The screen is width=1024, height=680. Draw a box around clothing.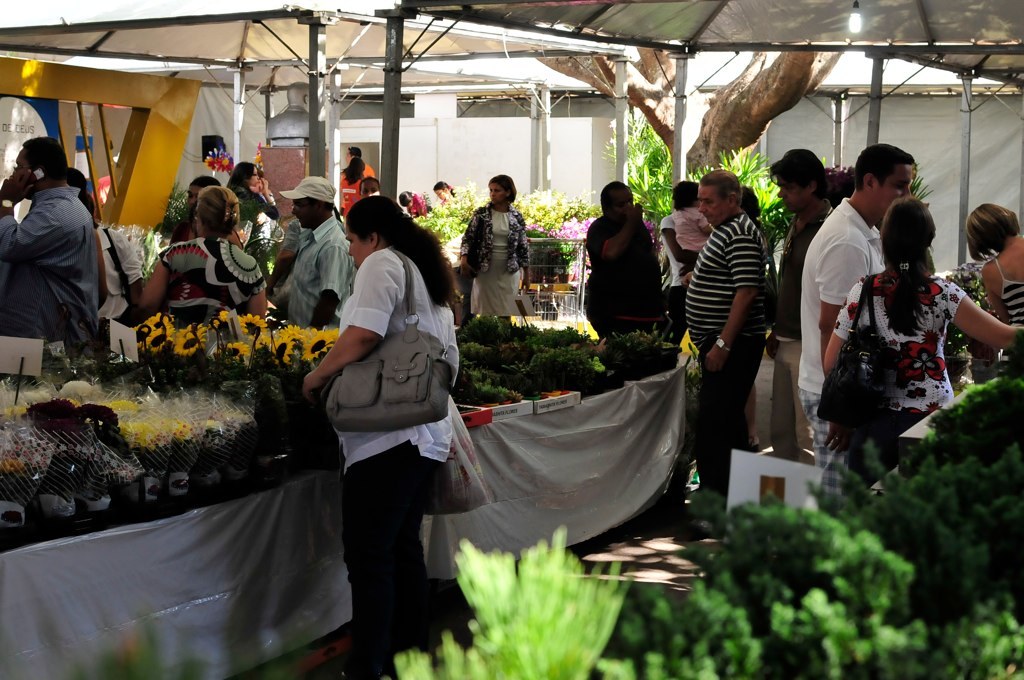
crop(333, 244, 454, 679).
